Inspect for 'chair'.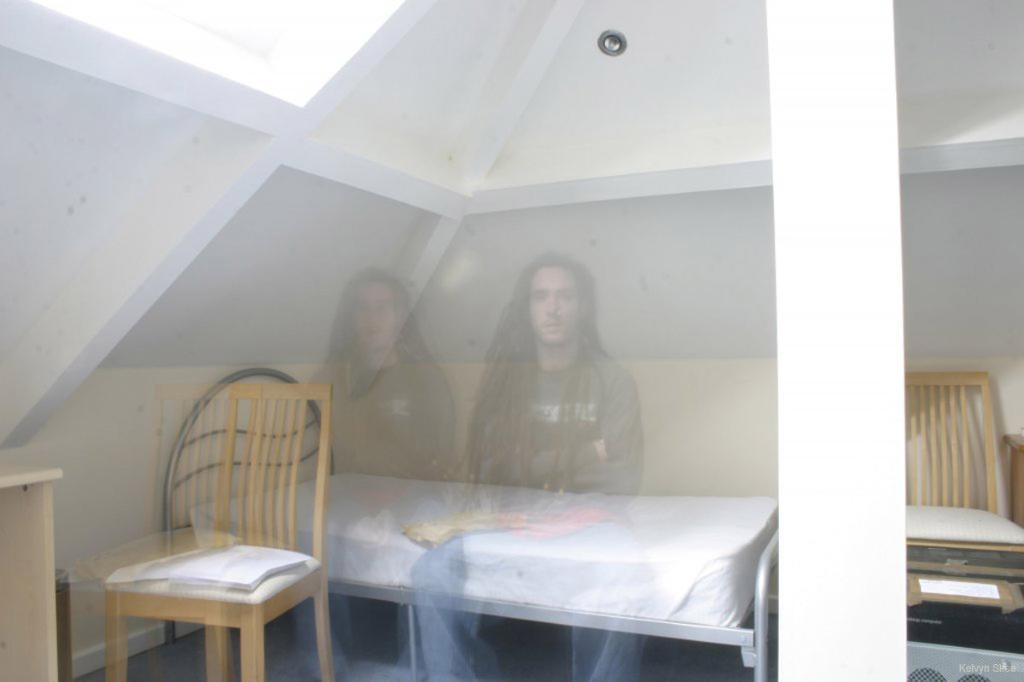
Inspection: box(905, 371, 1023, 632).
